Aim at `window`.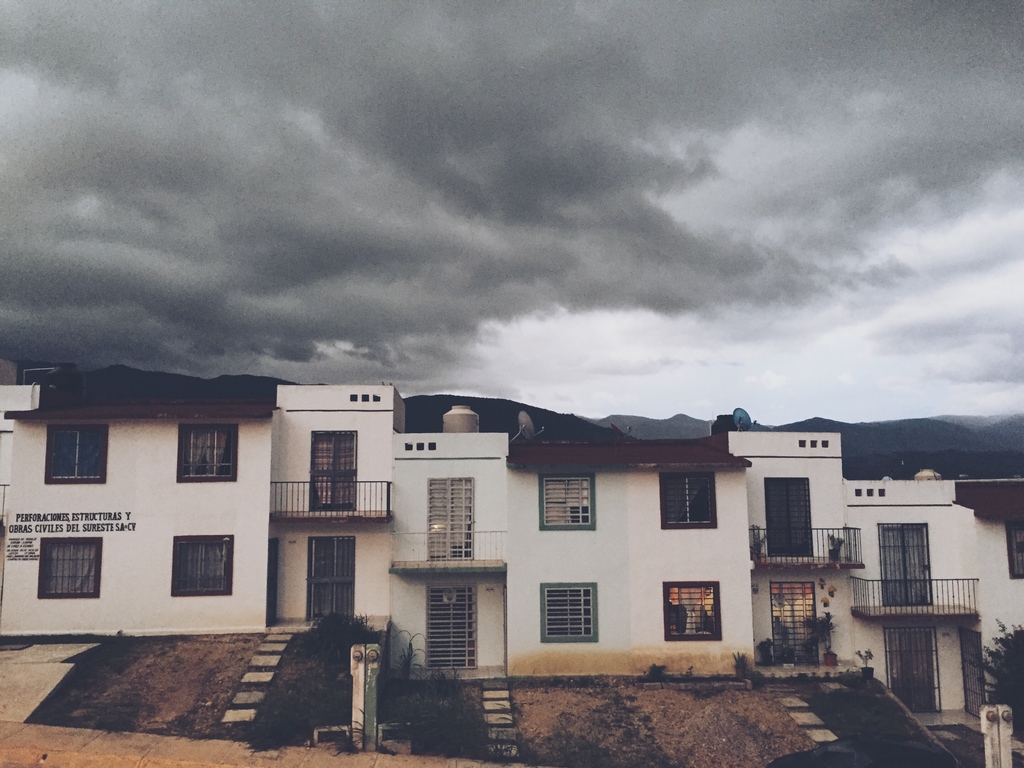
Aimed at left=177, top=422, right=234, bottom=484.
